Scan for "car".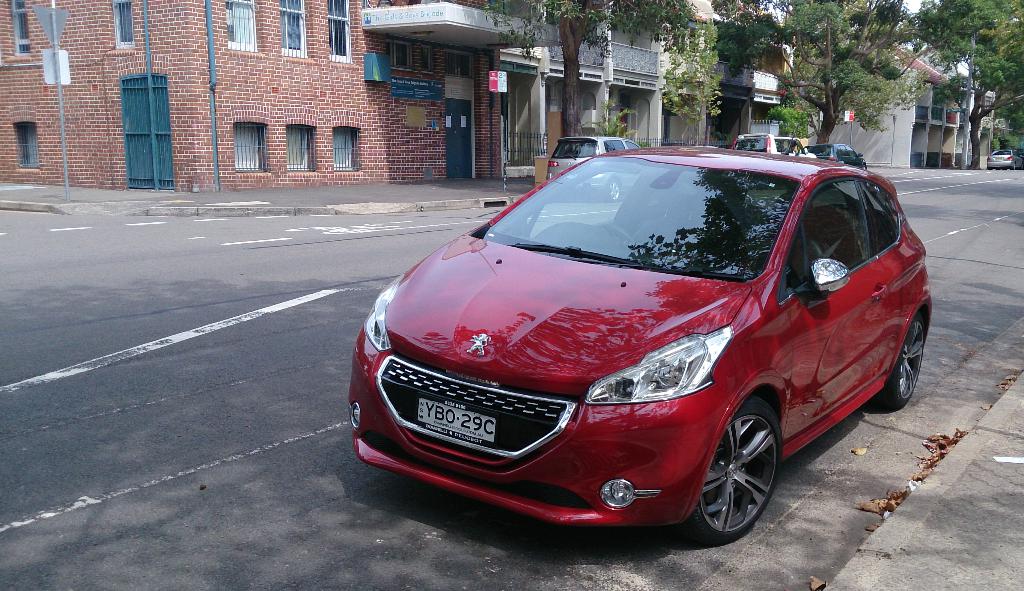
Scan result: locate(804, 136, 868, 170).
